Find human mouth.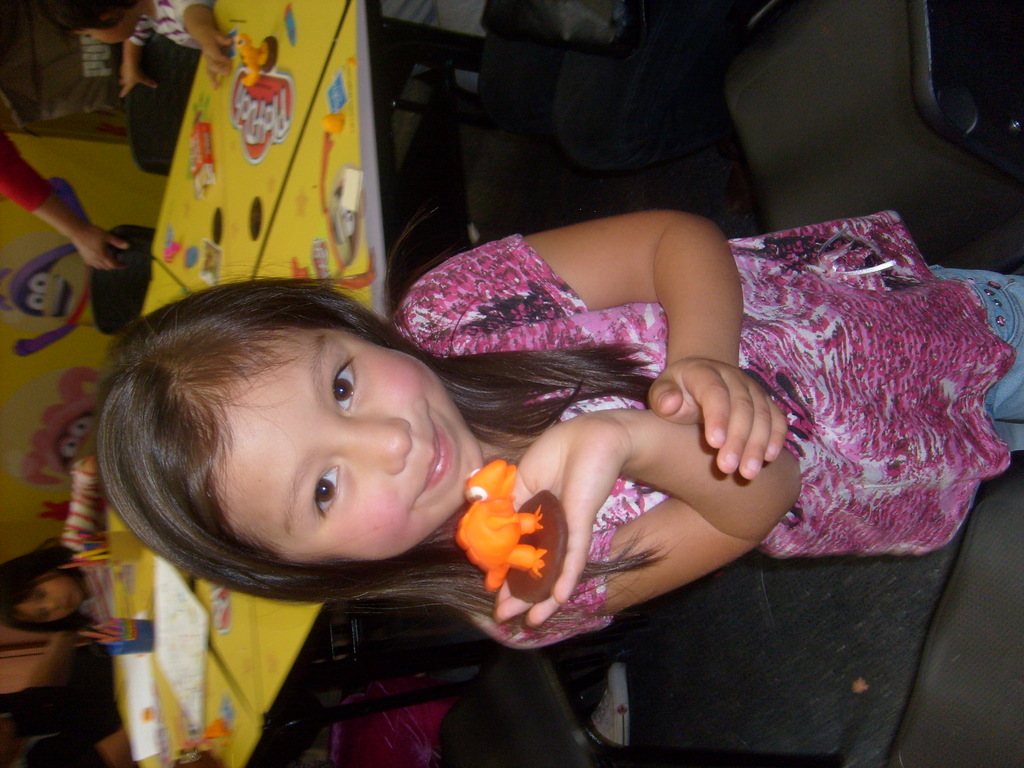
421,416,453,491.
